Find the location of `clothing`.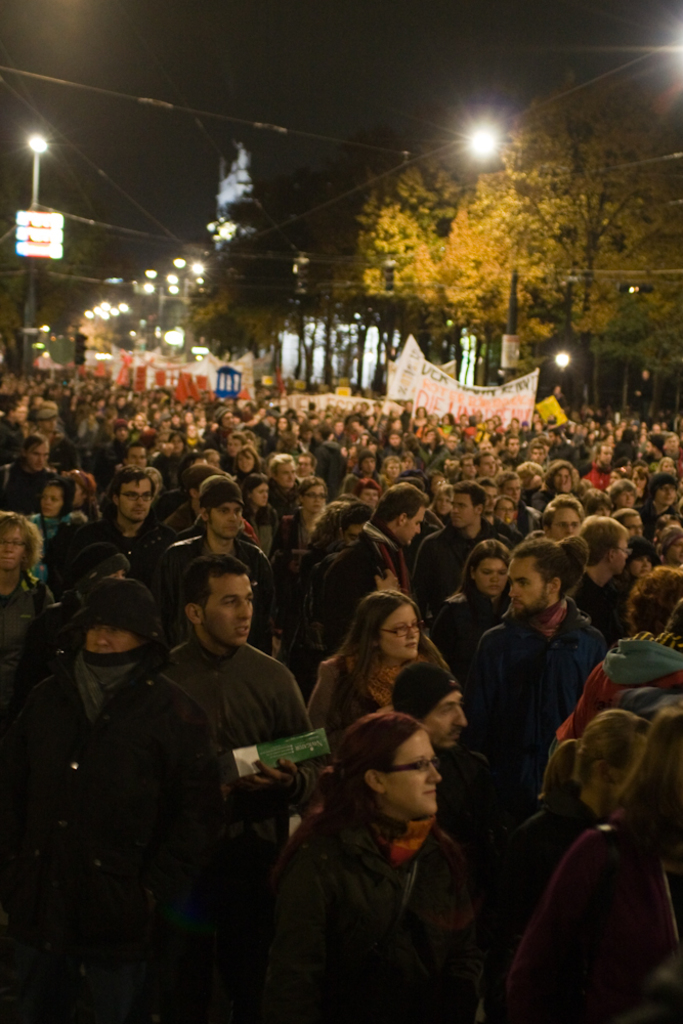
Location: left=412, top=509, right=500, bottom=618.
